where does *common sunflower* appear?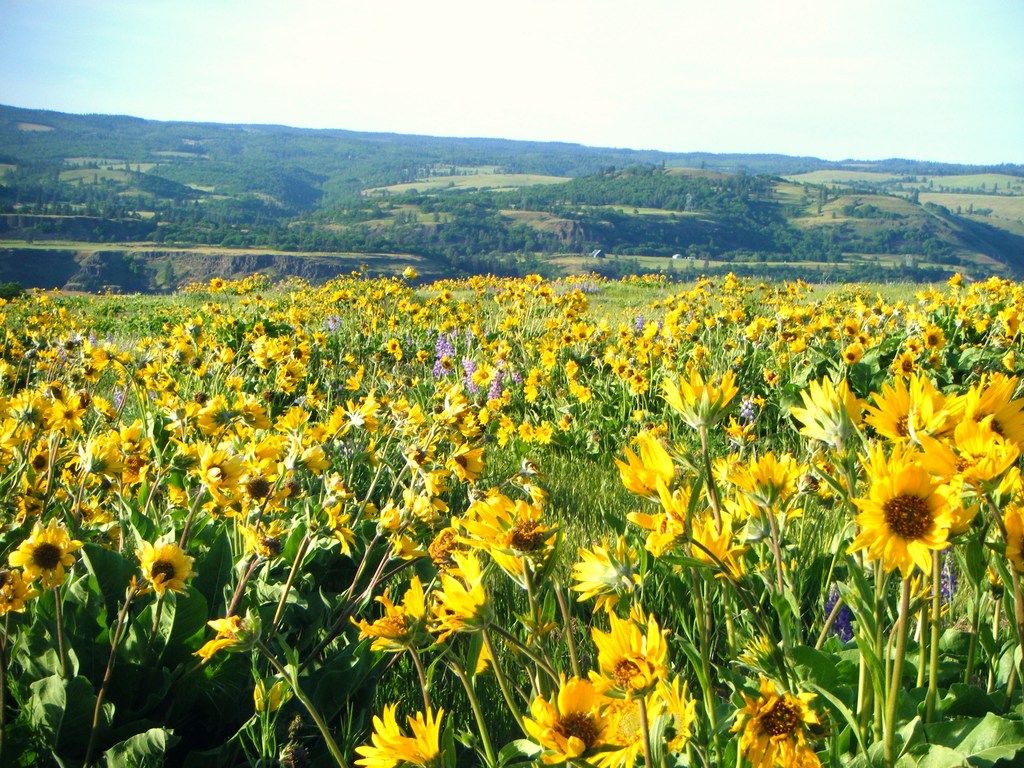
Appears at pyautogui.locateOnScreen(903, 380, 961, 428).
